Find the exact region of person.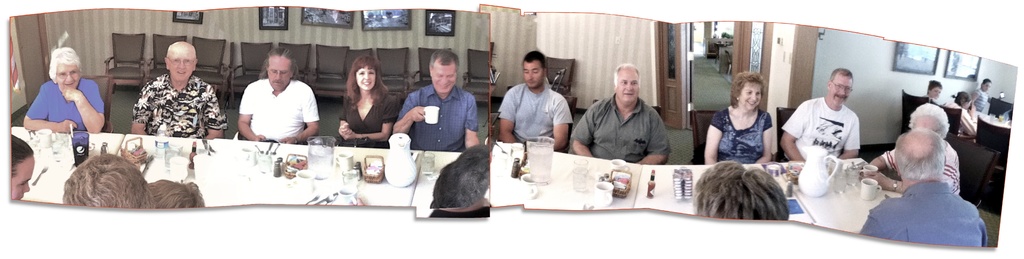
Exact region: (left=687, top=161, right=791, bottom=222).
